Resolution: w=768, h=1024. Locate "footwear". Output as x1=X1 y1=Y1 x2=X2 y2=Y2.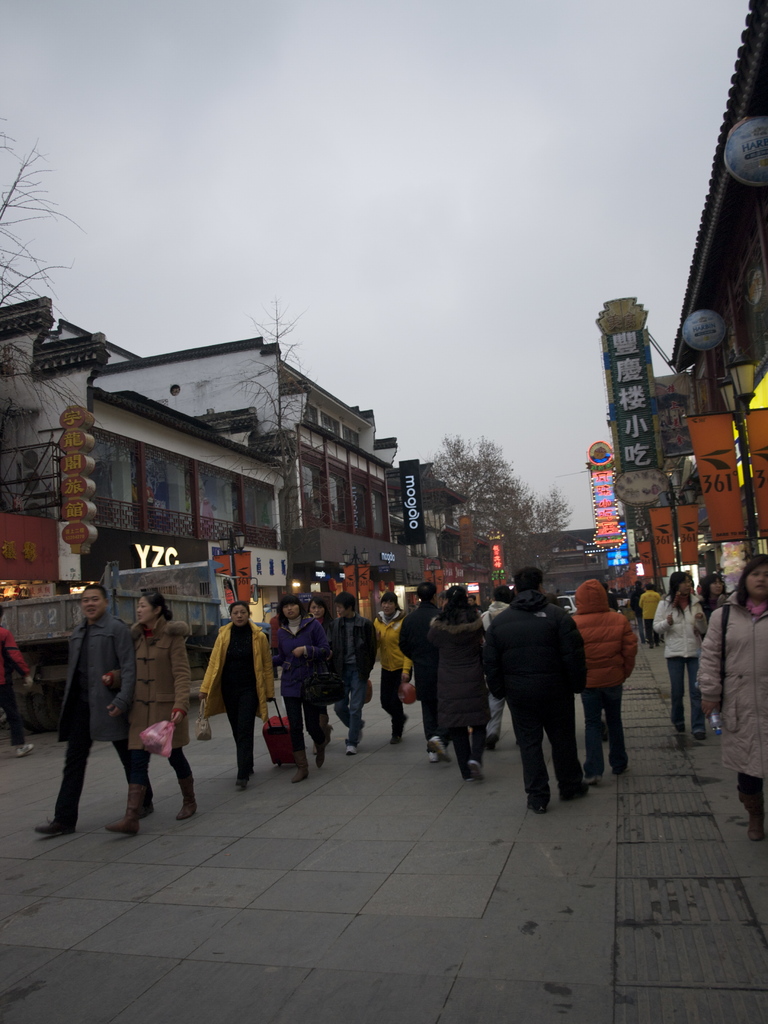
x1=466 y1=762 x2=486 y2=781.
